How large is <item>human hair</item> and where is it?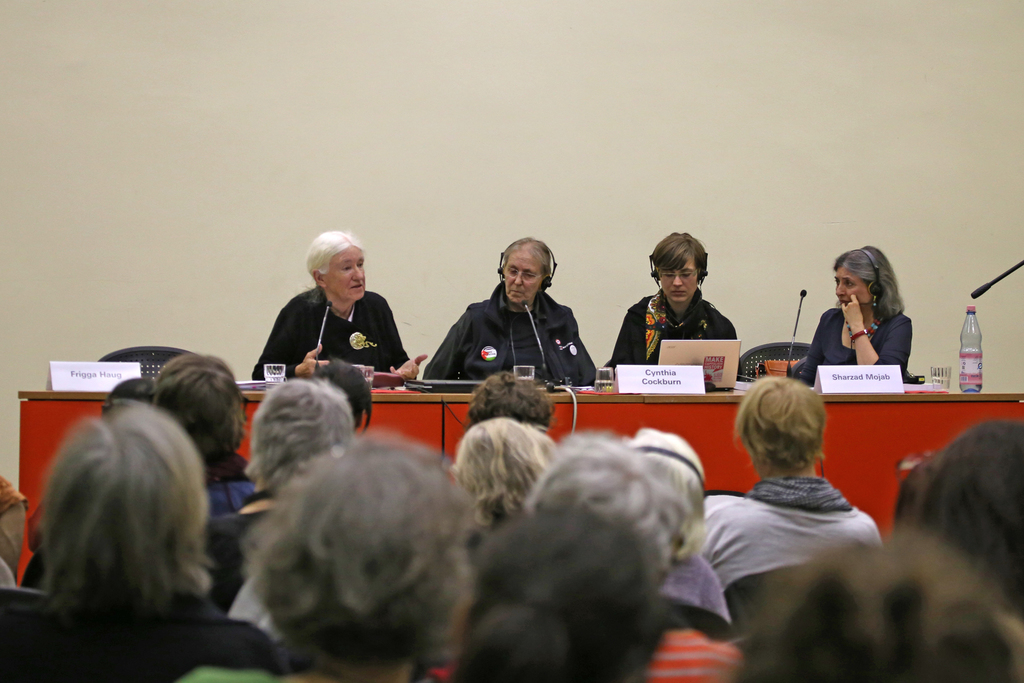
Bounding box: crop(464, 368, 556, 432).
